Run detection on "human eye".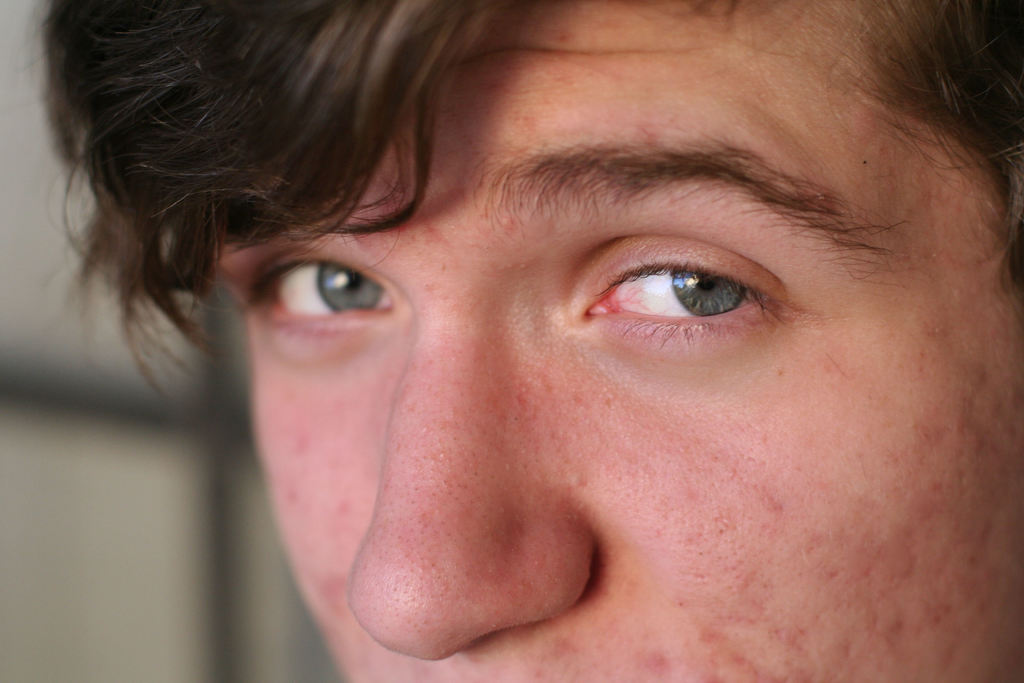
Result: left=590, top=229, right=804, bottom=344.
